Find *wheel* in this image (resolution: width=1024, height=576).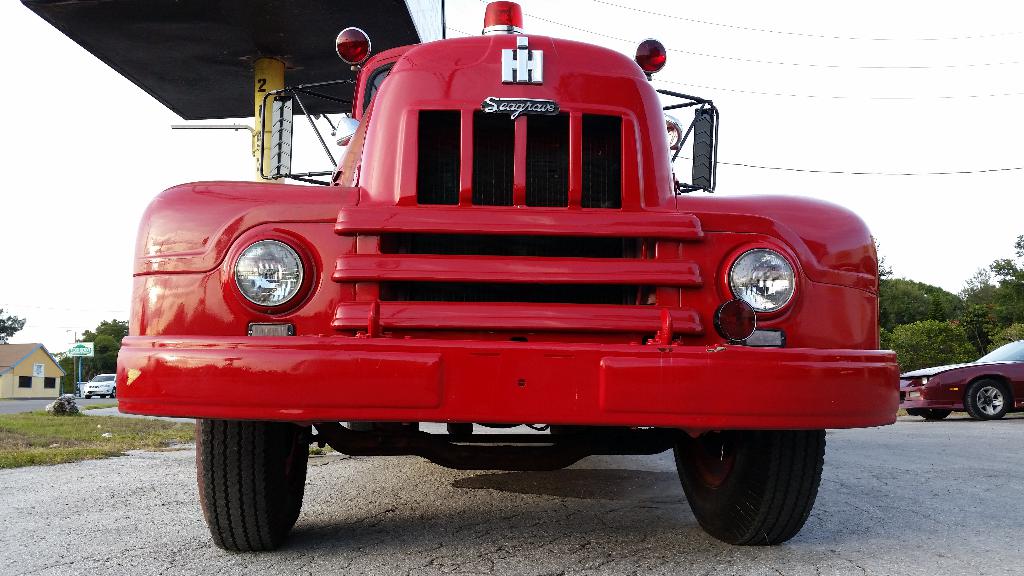
rect(965, 376, 1007, 425).
